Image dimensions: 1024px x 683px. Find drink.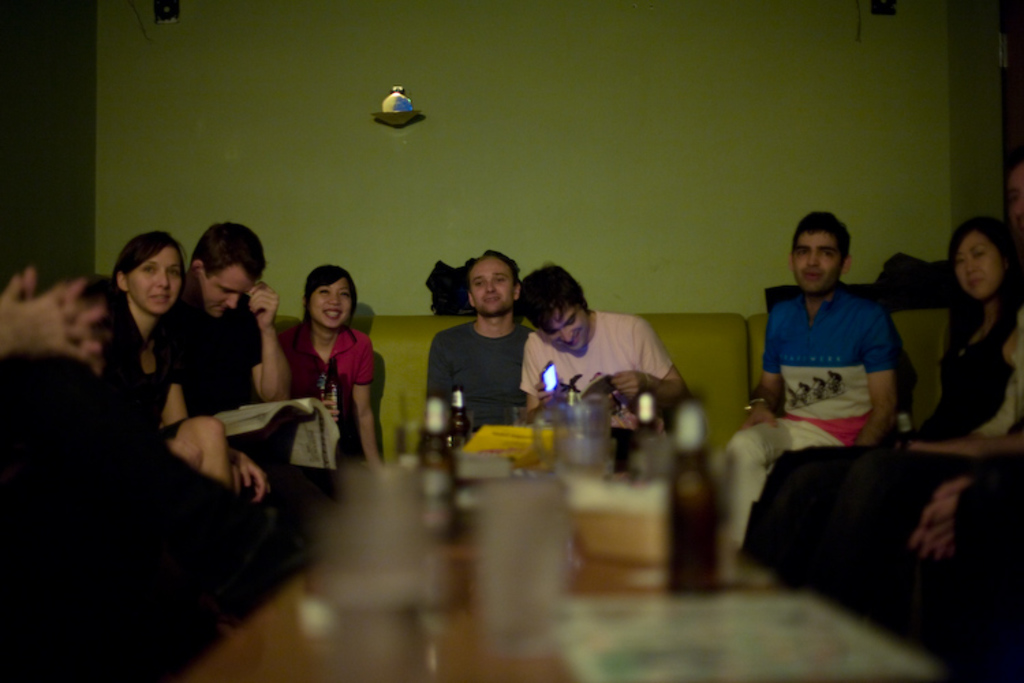
x1=444, y1=387, x2=475, y2=455.
